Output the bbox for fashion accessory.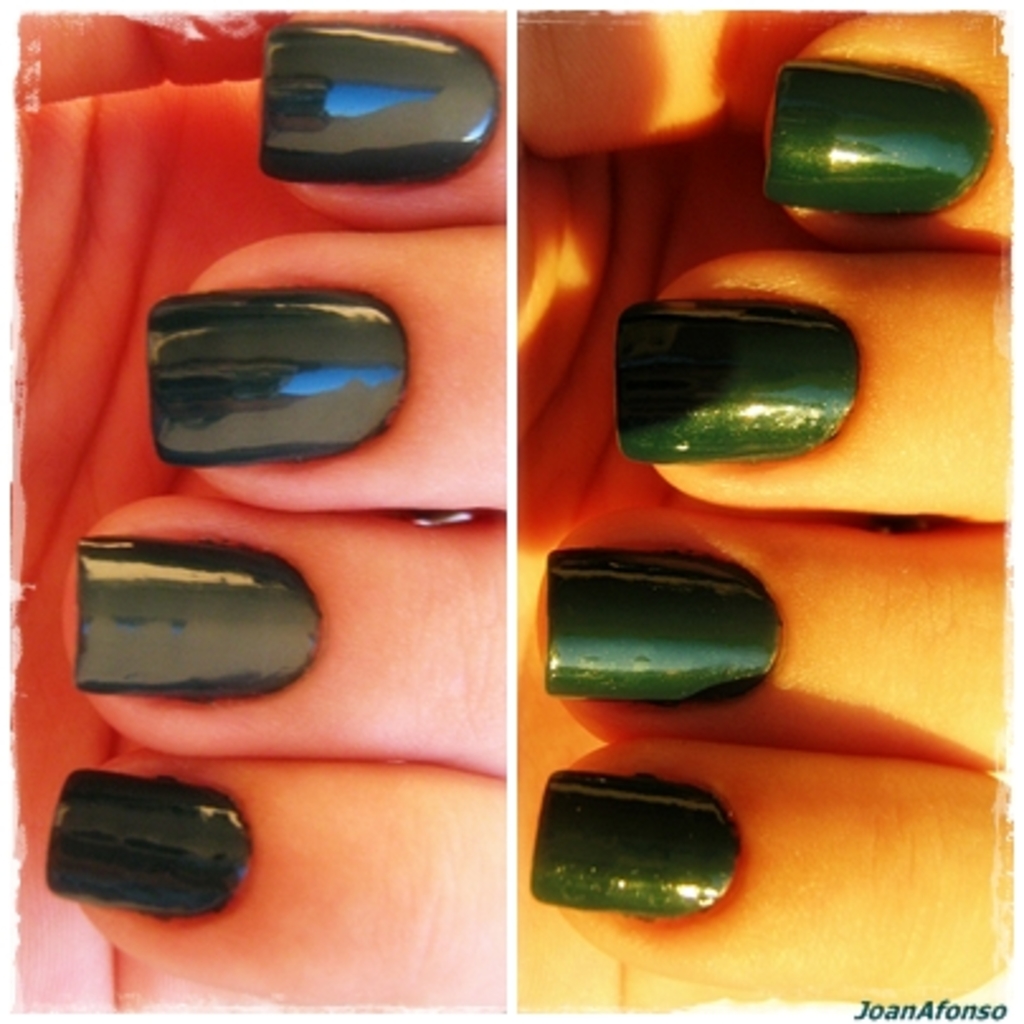
bbox(527, 765, 740, 915).
